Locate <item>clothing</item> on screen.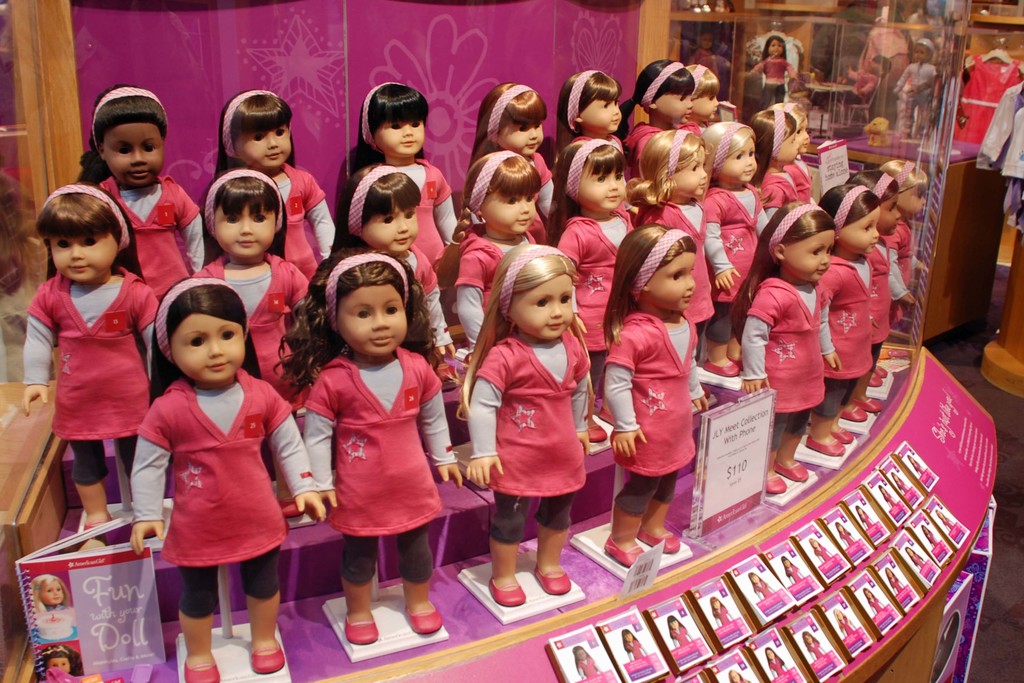
On screen at 517, 151, 557, 247.
